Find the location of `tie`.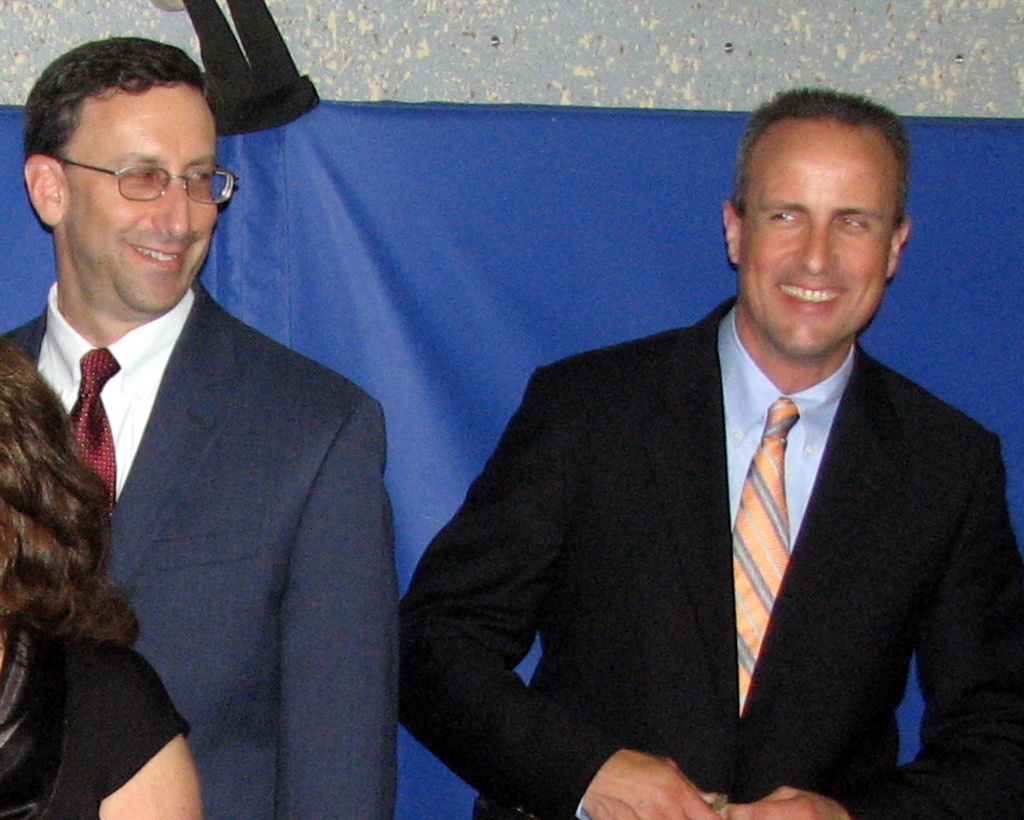
Location: <bbox>730, 394, 800, 724</bbox>.
